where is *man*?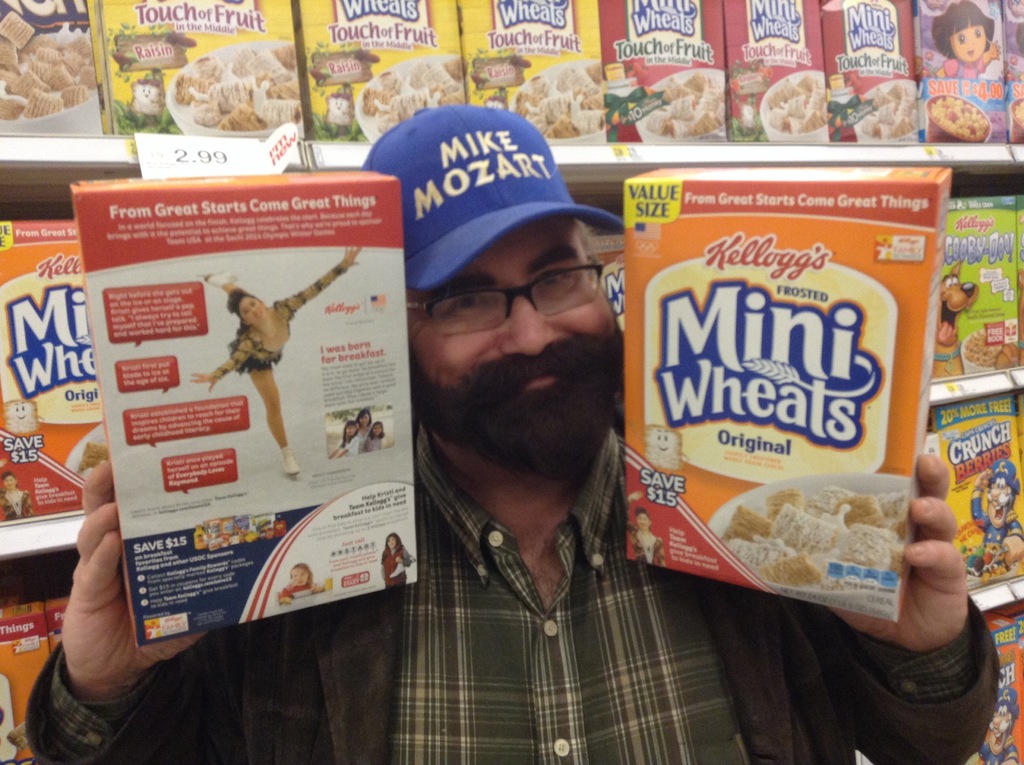
box(17, 107, 1005, 764).
